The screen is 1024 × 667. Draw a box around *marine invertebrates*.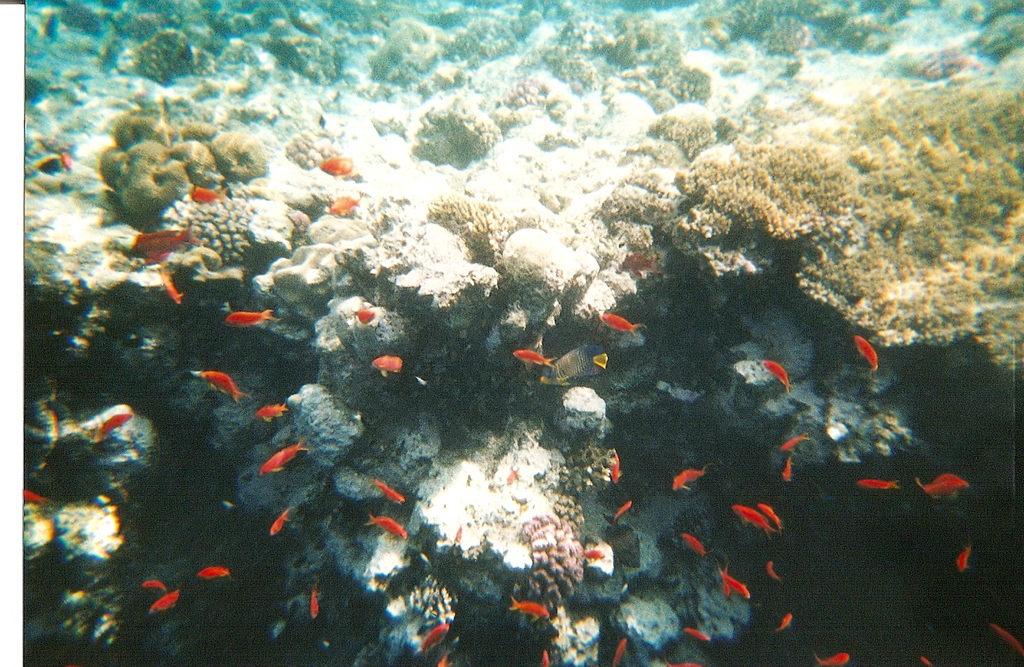
<bbox>525, 509, 584, 637</bbox>.
